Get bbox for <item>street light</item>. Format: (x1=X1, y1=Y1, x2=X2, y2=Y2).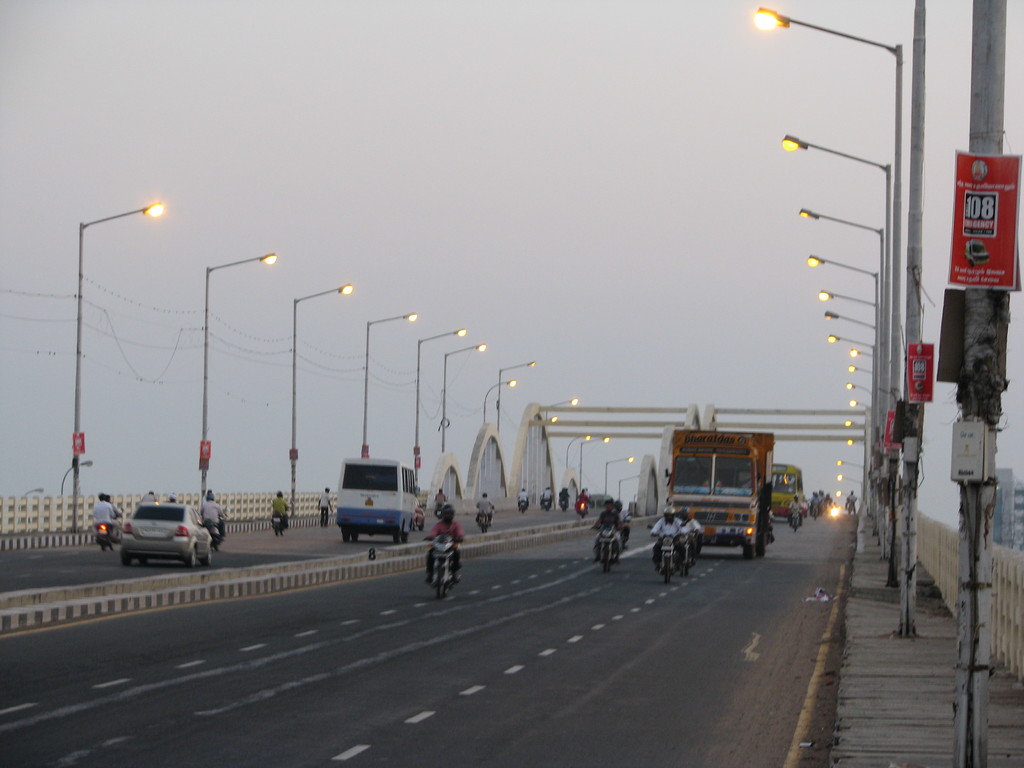
(x1=747, y1=0, x2=899, y2=590).
